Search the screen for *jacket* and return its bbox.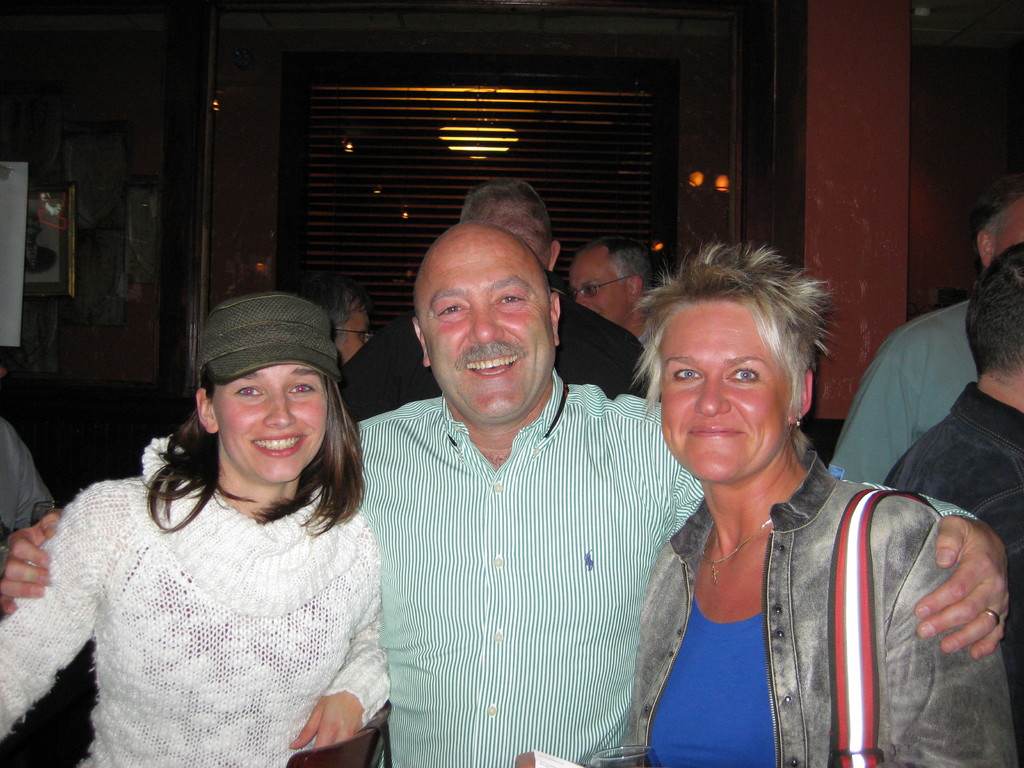
Found: <bbox>607, 355, 959, 767</bbox>.
